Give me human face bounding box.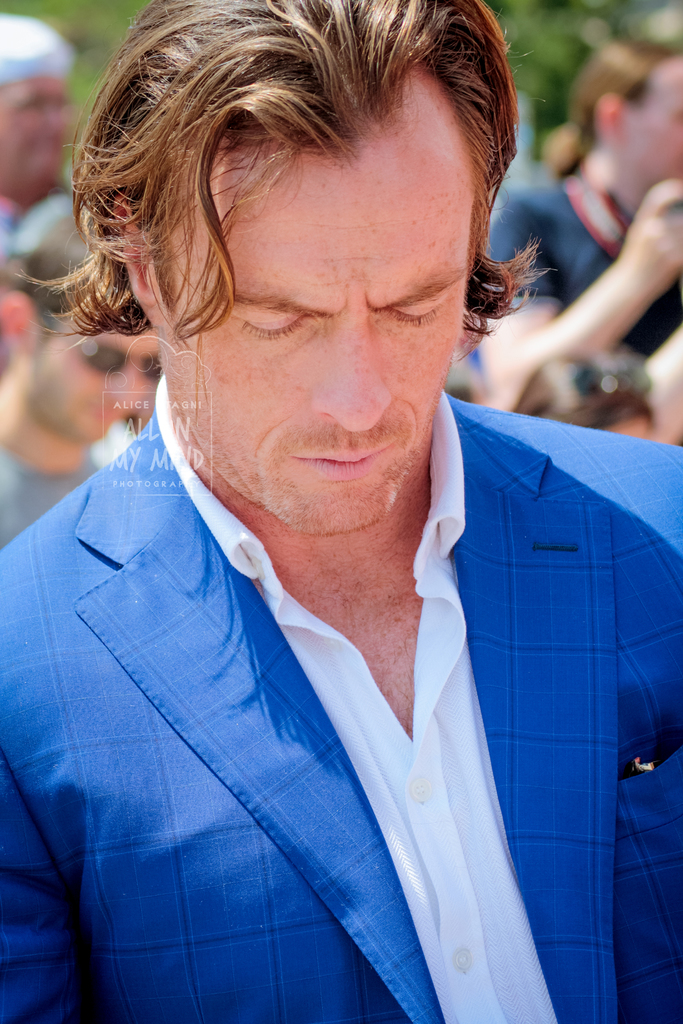
(169,168,470,536).
